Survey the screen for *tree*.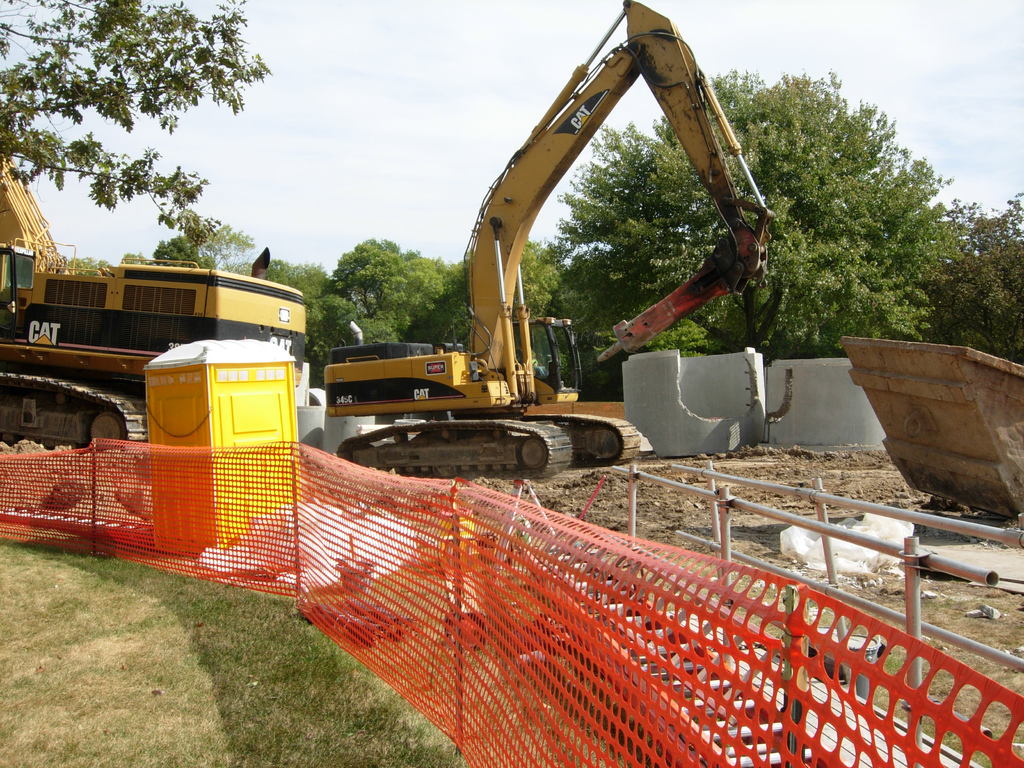
Survey found: bbox=(8, 9, 303, 294).
